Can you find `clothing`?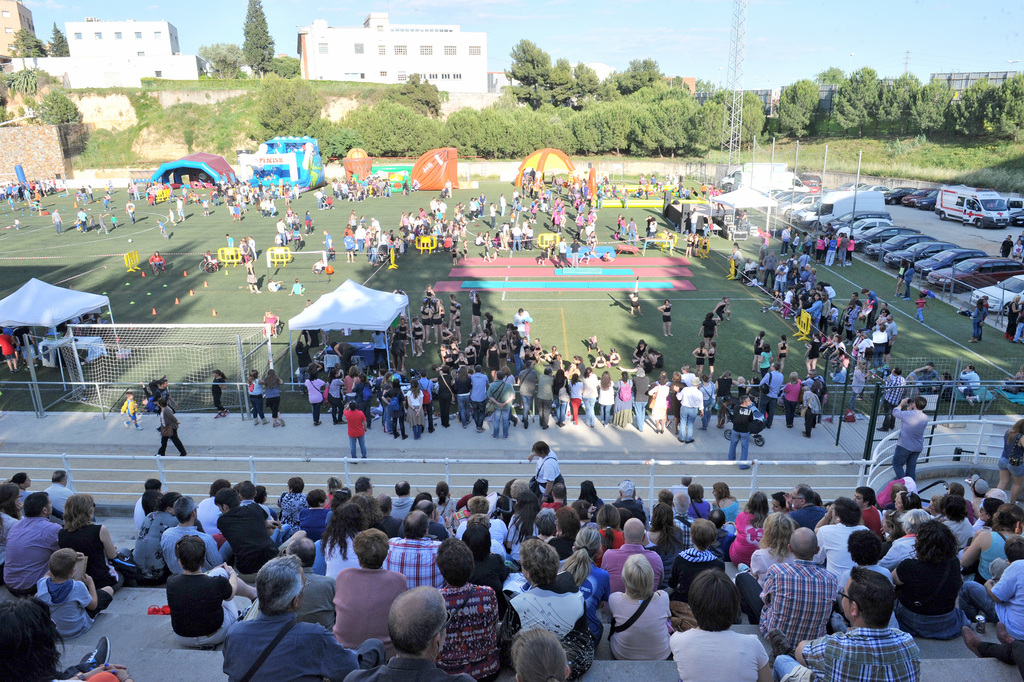
Yes, bounding box: detection(495, 229, 500, 249).
